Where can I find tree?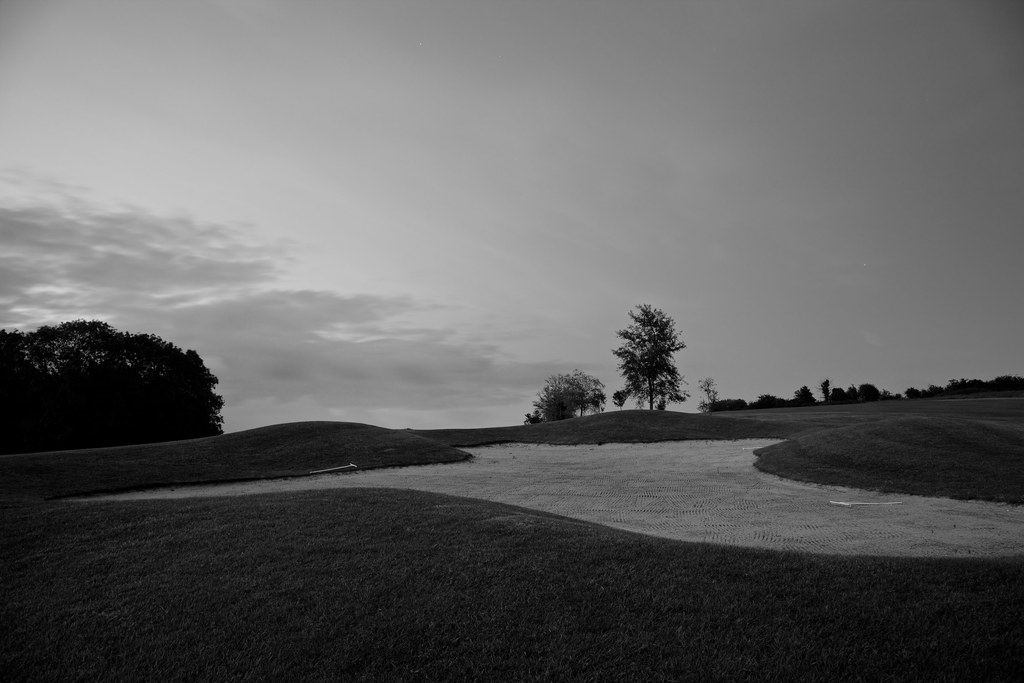
You can find it at left=0, top=317, right=227, bottom=462.
